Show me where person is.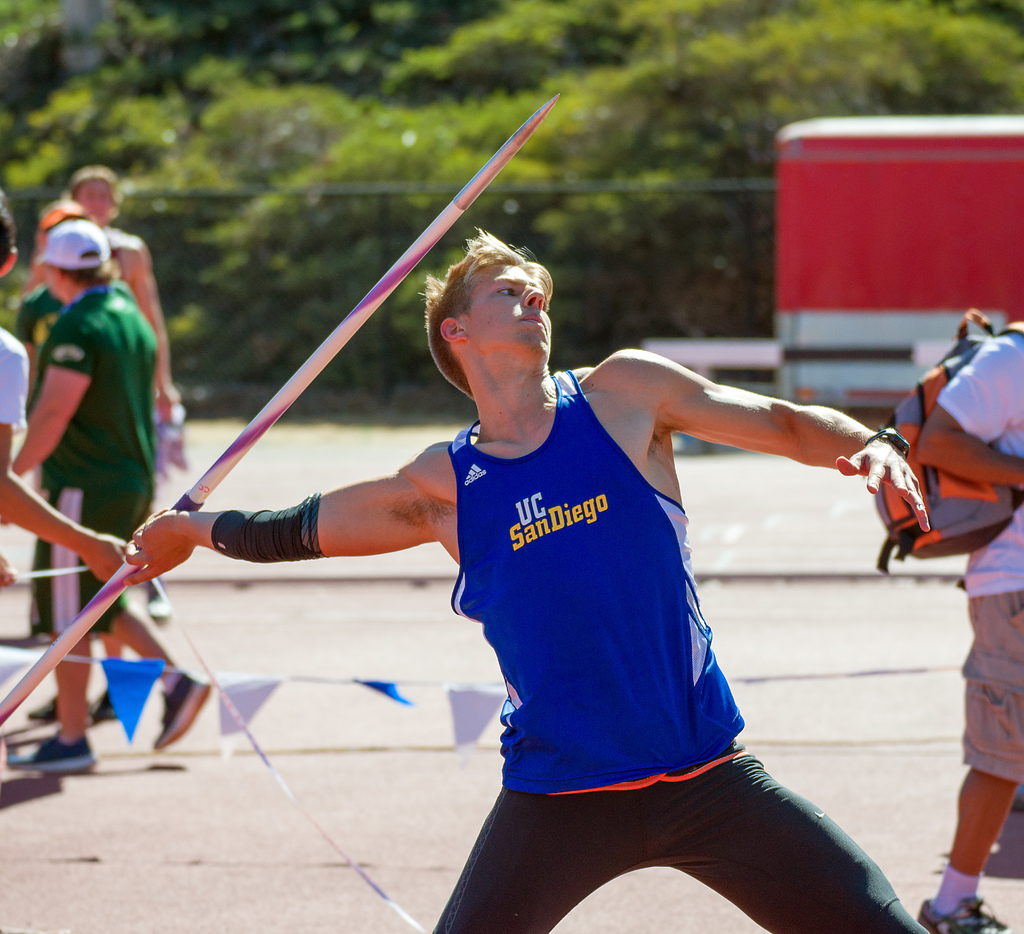
person is at <region>0, 225, 139, 590</region>.
